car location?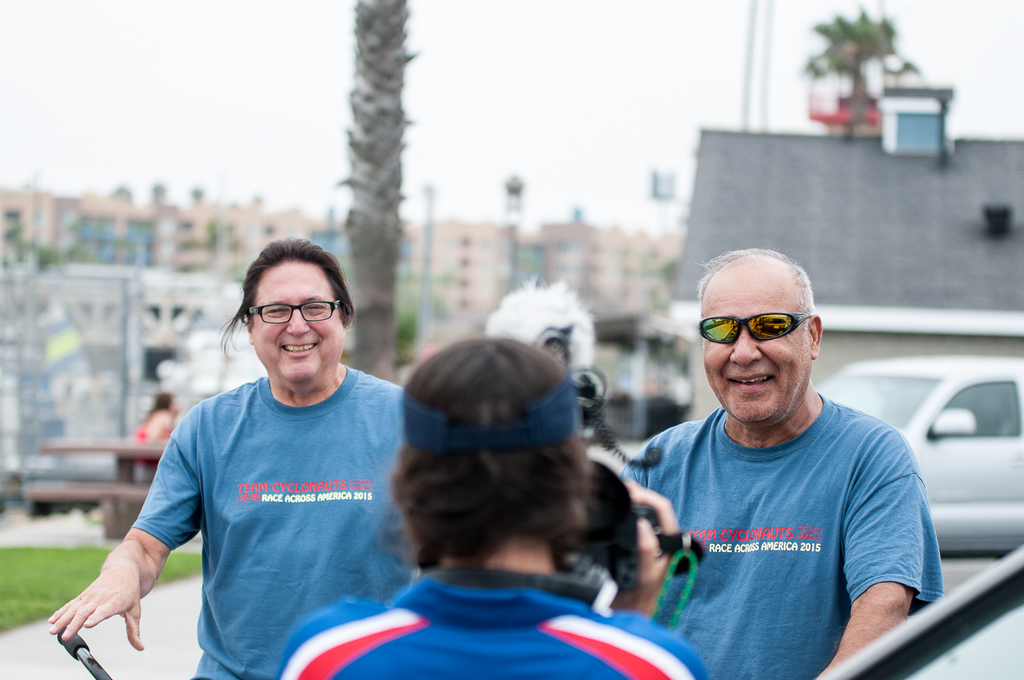
bbox(814, 354, 1021, 556)
